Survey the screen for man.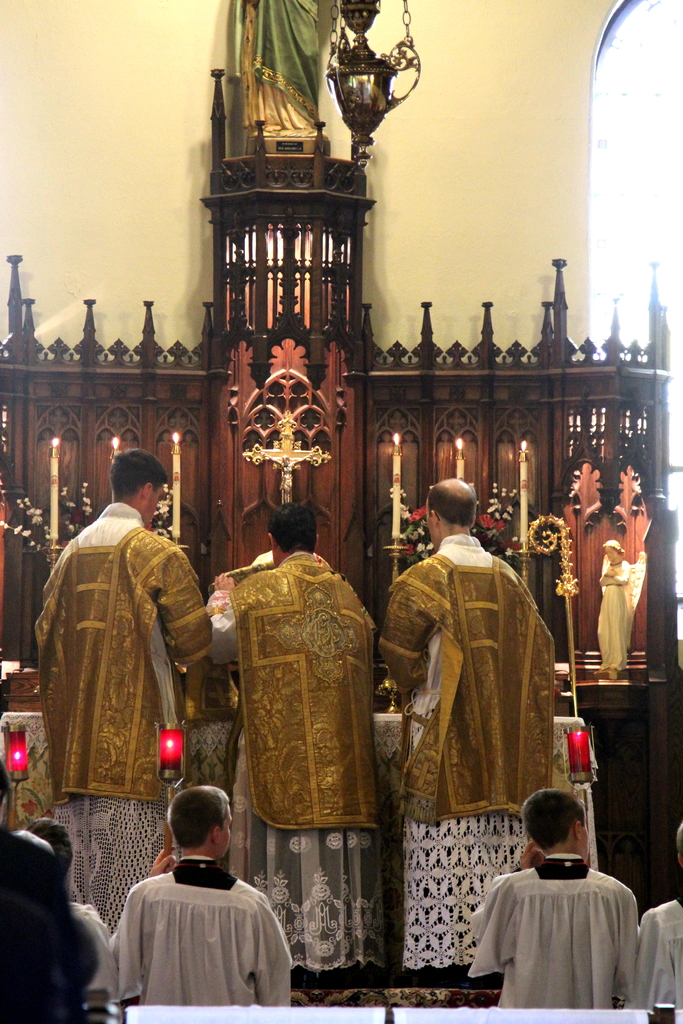
Survey found: x1=379, y1=476, x2=556, y2=964.
